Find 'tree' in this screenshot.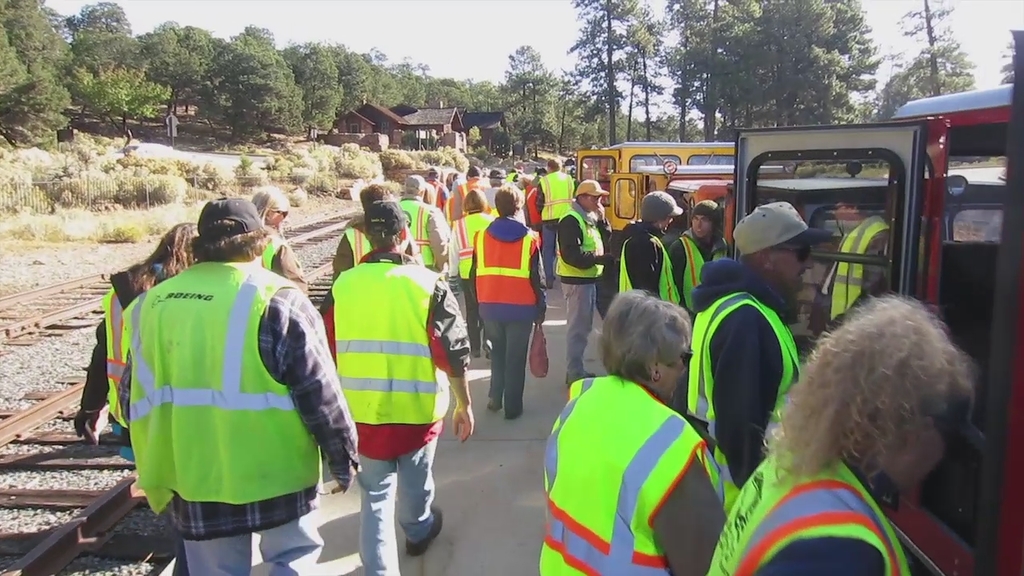
The bounding box for 'tree' is bbox=[0, 29, 26, 118].
